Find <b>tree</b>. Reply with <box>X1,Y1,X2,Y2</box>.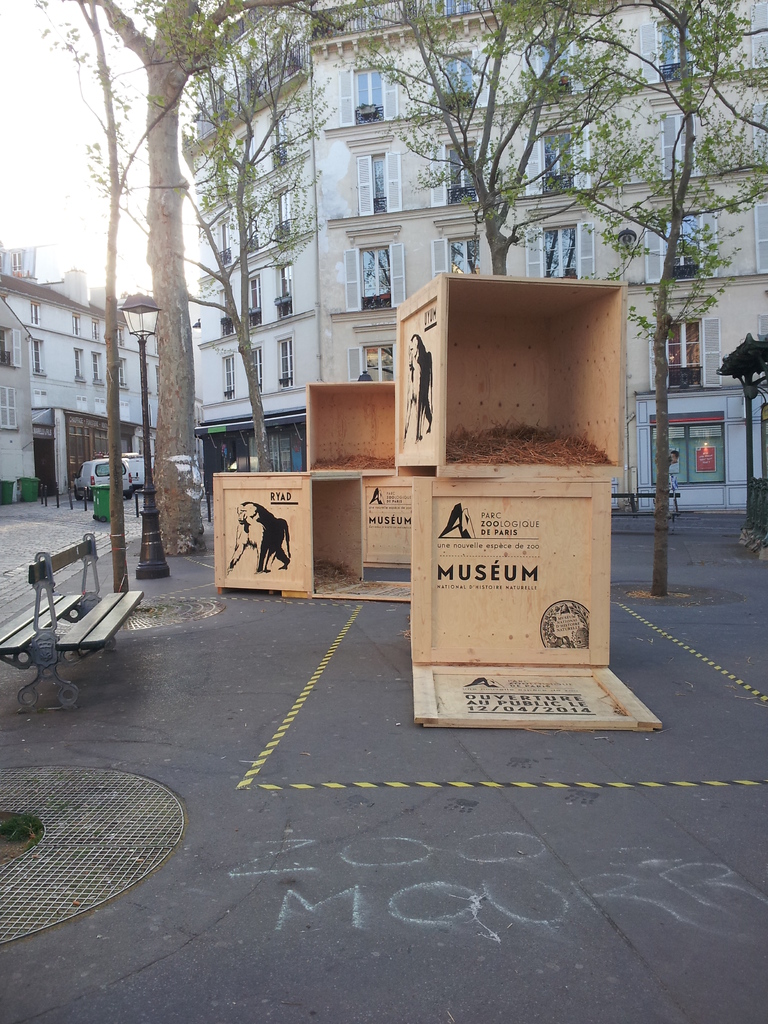
<box>417,3,634,289</box>.
